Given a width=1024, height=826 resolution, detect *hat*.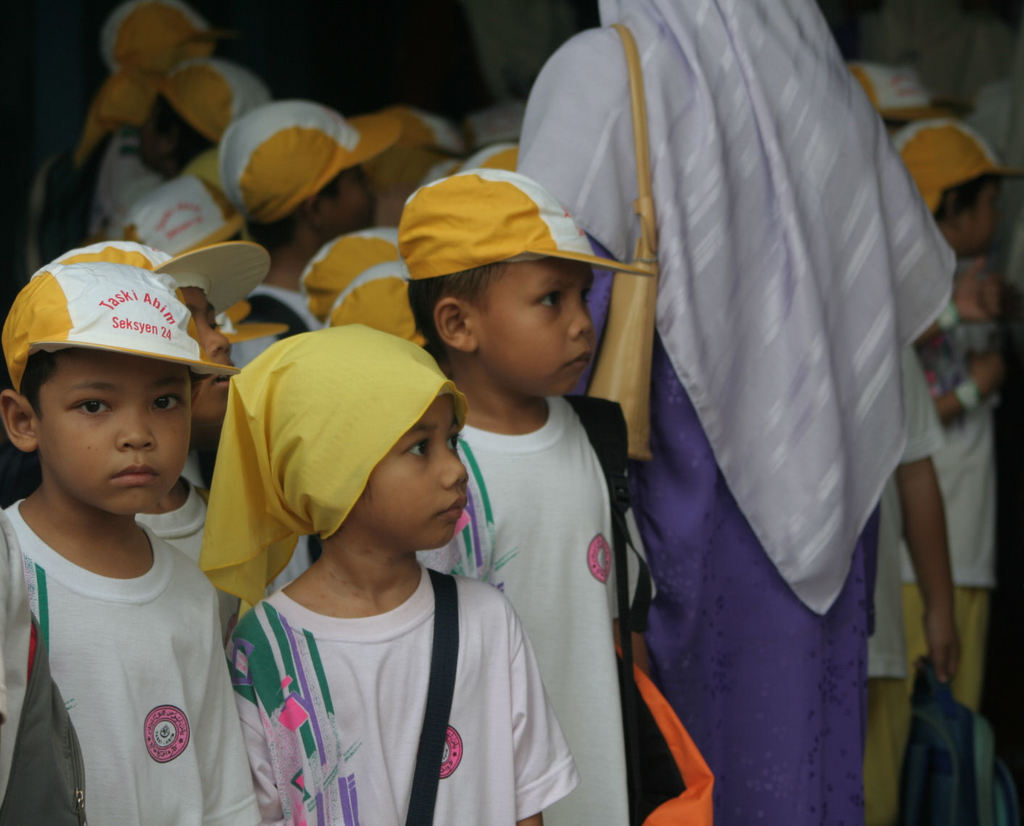
rect(33, 235, 272, 316).
